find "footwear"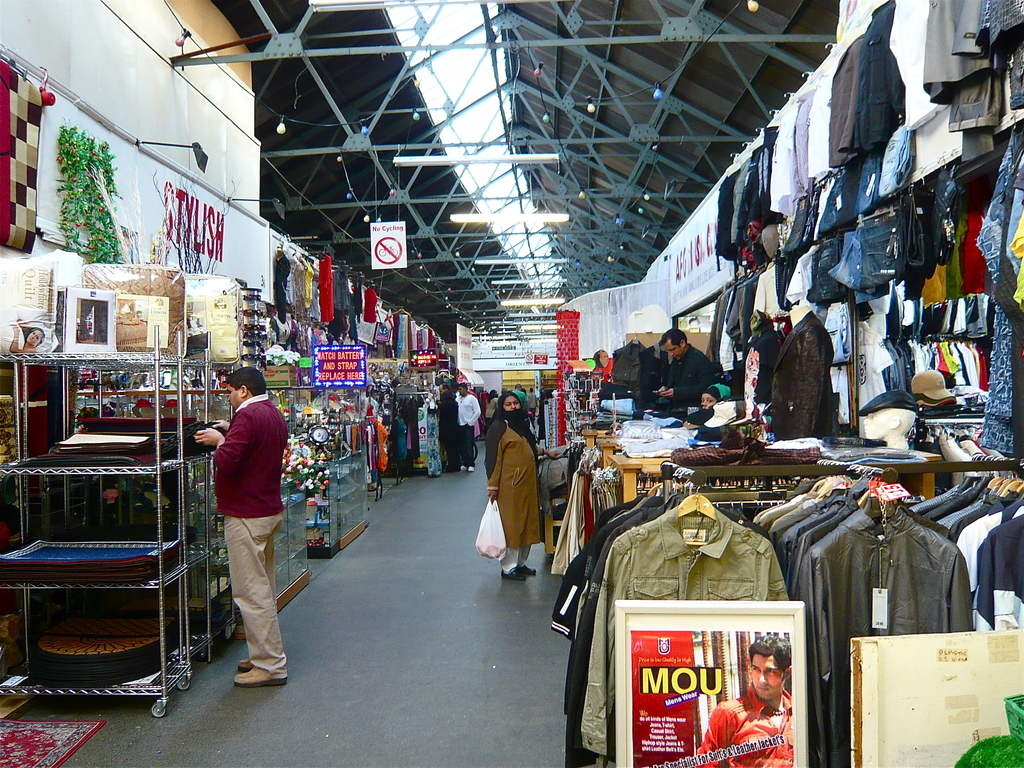
{"x1": 469, "y1": 467, "x2": 478, "y2": 472}
